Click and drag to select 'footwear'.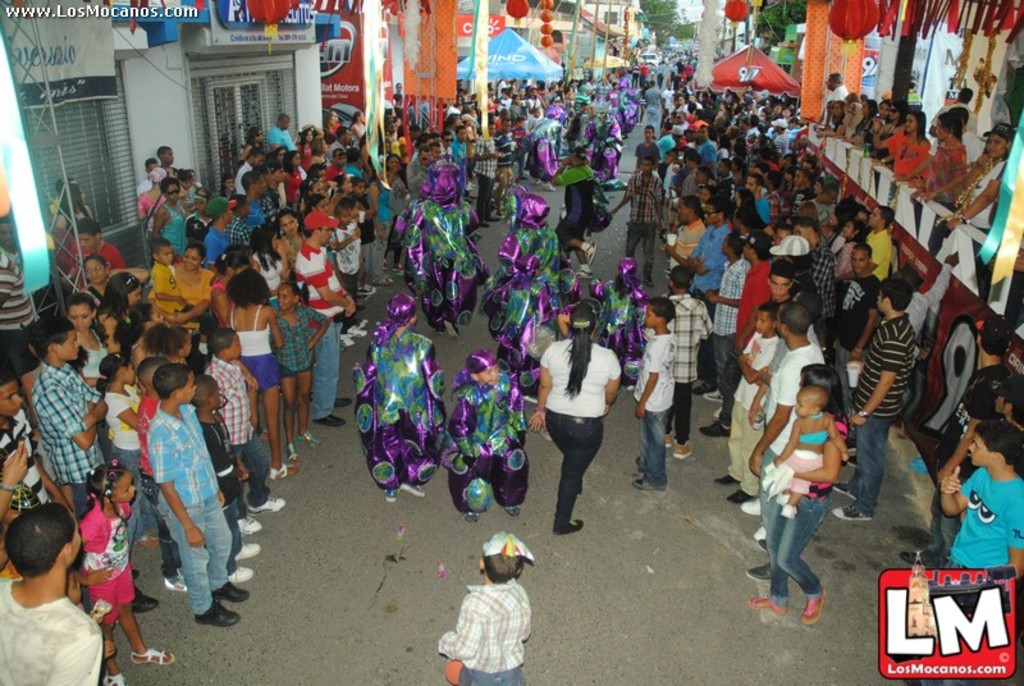
Selection: left=334, top=399, right=353, bottom=403.
